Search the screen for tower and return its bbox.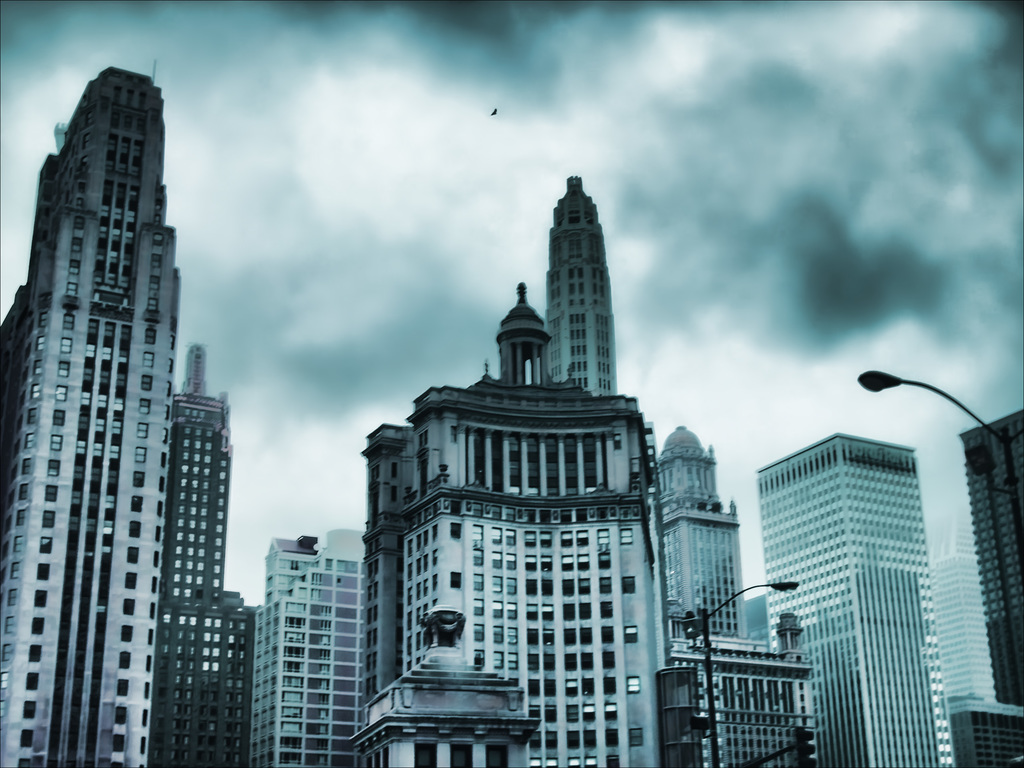
Found: 657:424:749:634.
